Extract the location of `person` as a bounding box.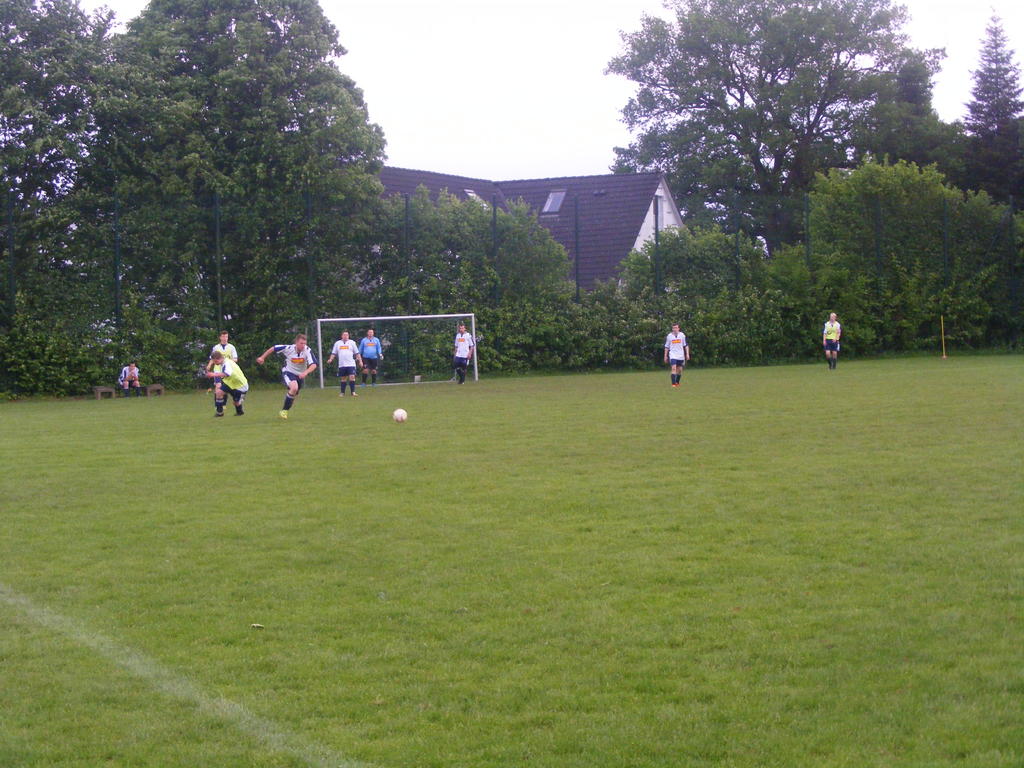
select_region(333, 330, 367, 399).
